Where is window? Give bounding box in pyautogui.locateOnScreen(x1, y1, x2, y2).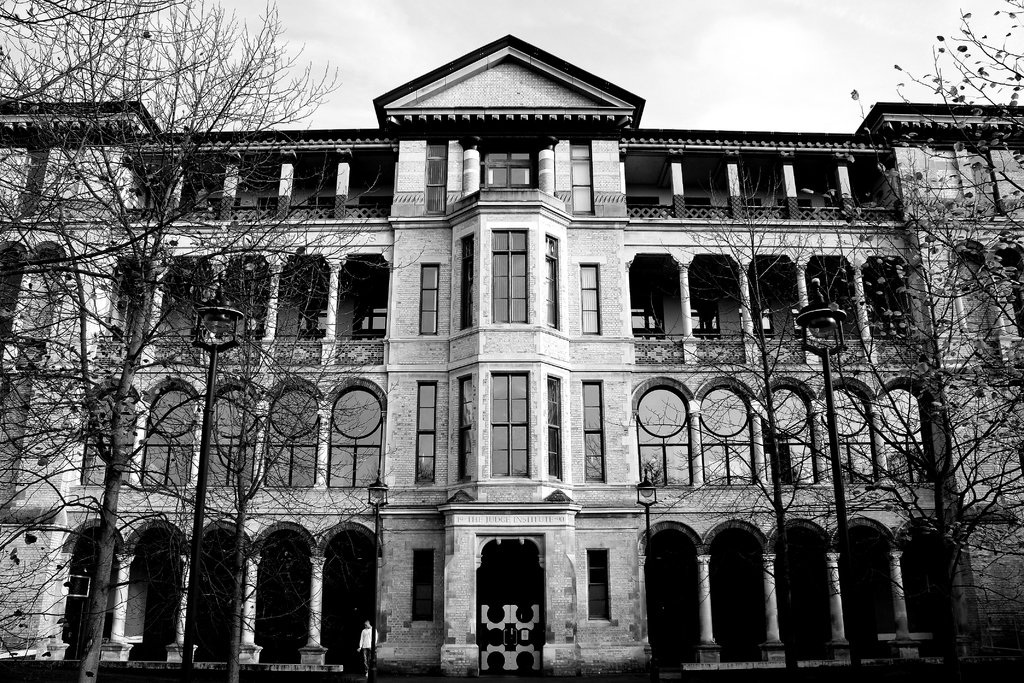
pyautogui.locateOnScreen(84, 388, 139, 482).
